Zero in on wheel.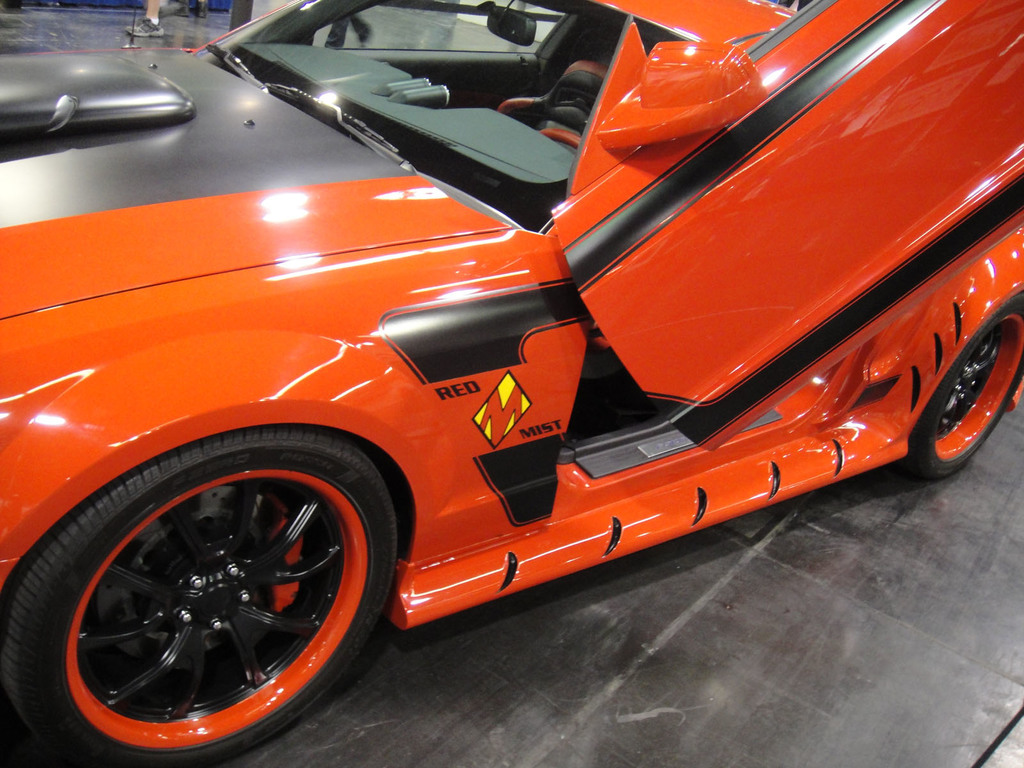
Zeroed in: 45,433,365,737.
